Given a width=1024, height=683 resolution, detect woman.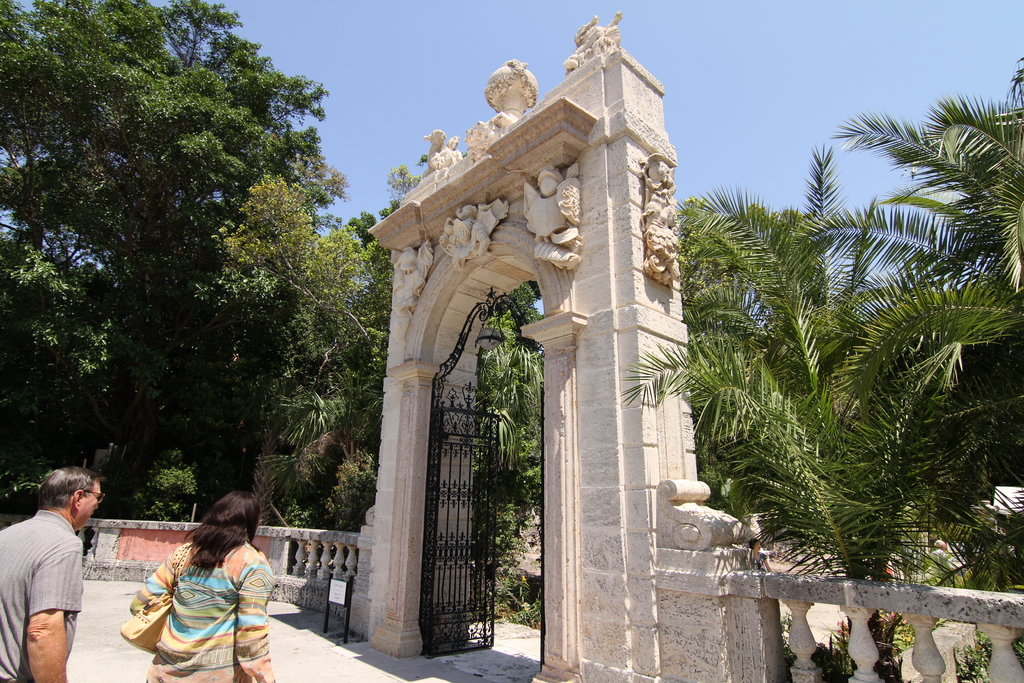
left=115, top=514, right=267, bottom=675.
